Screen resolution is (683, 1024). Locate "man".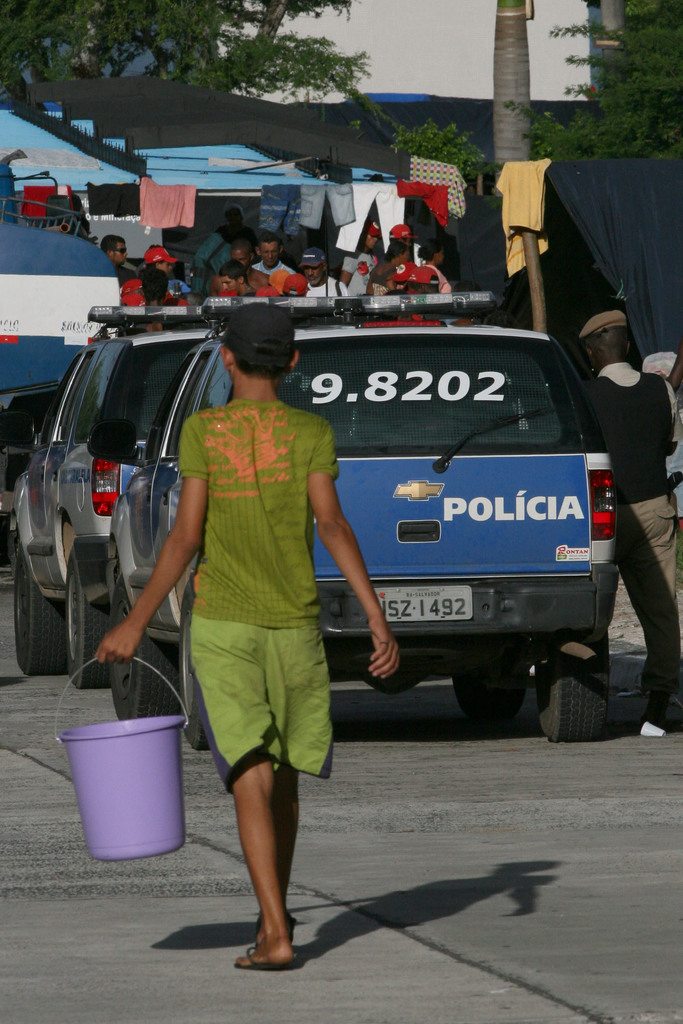
(left=584, top=306, right=682, bottom=723).
